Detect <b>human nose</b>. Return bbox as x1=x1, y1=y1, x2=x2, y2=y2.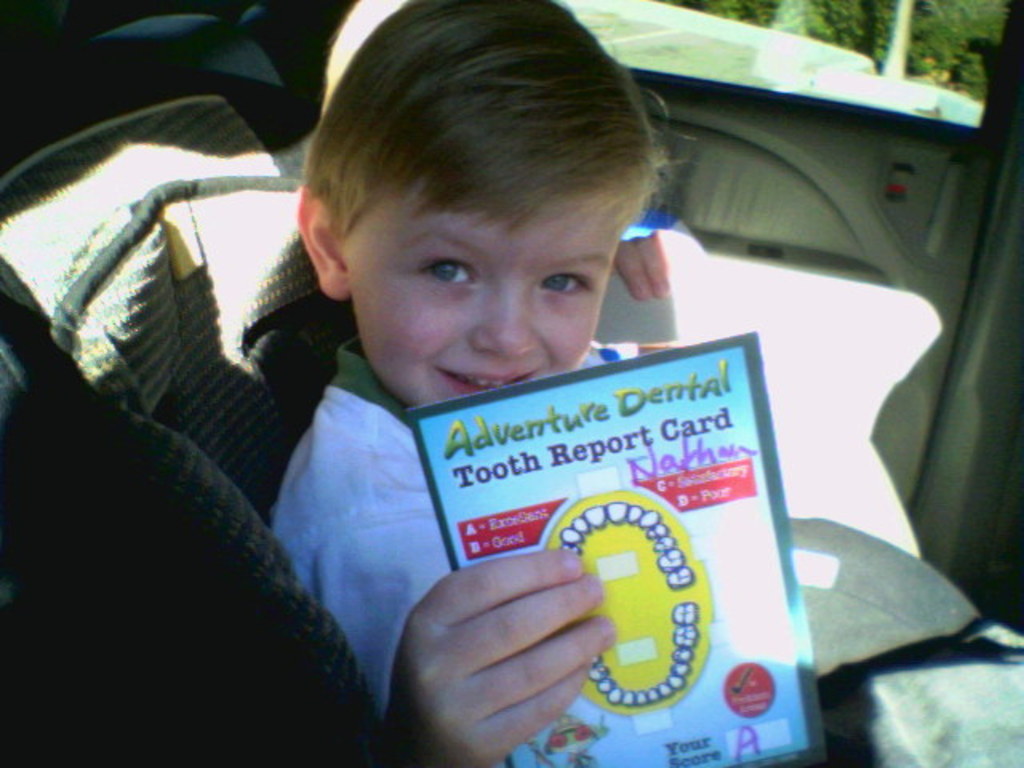
x1=475, y1=278, x2=536, y2=355.
